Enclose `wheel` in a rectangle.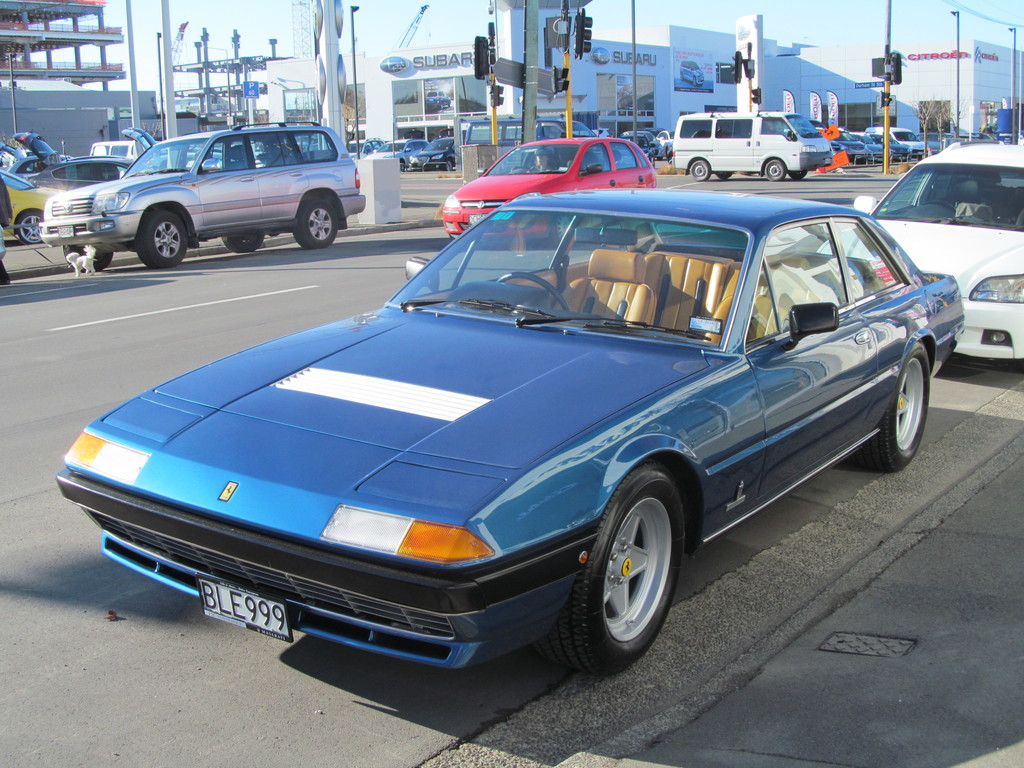
65, 246, 115, 273.
